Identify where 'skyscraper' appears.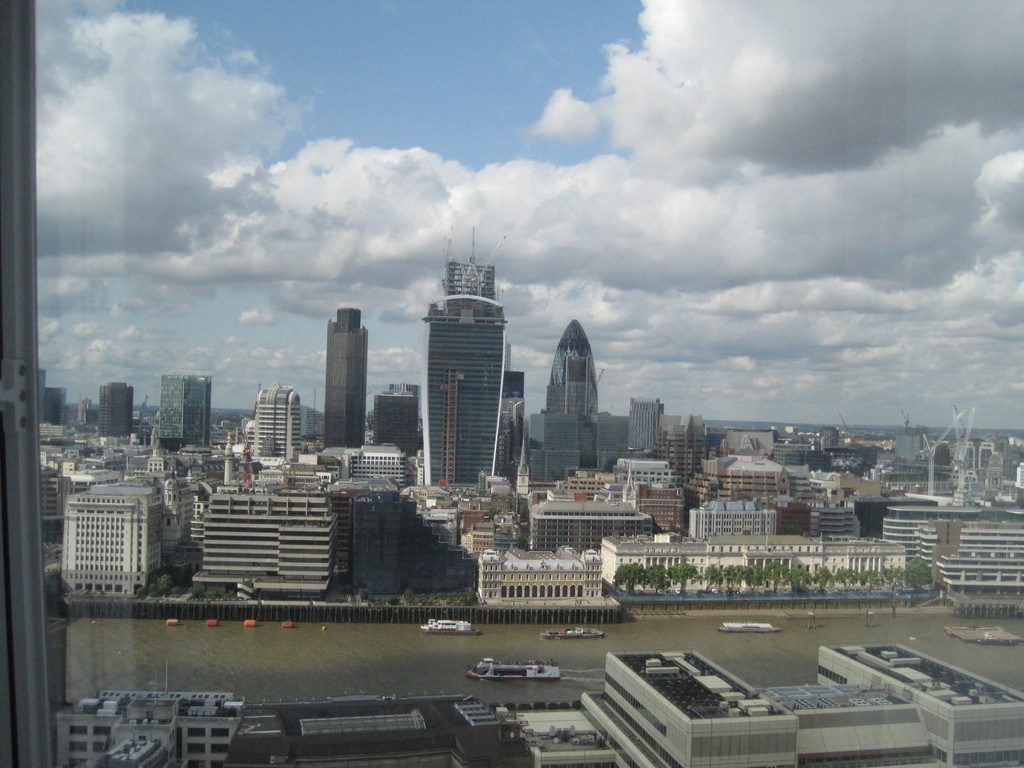
Appears at (546,314,599,420).
